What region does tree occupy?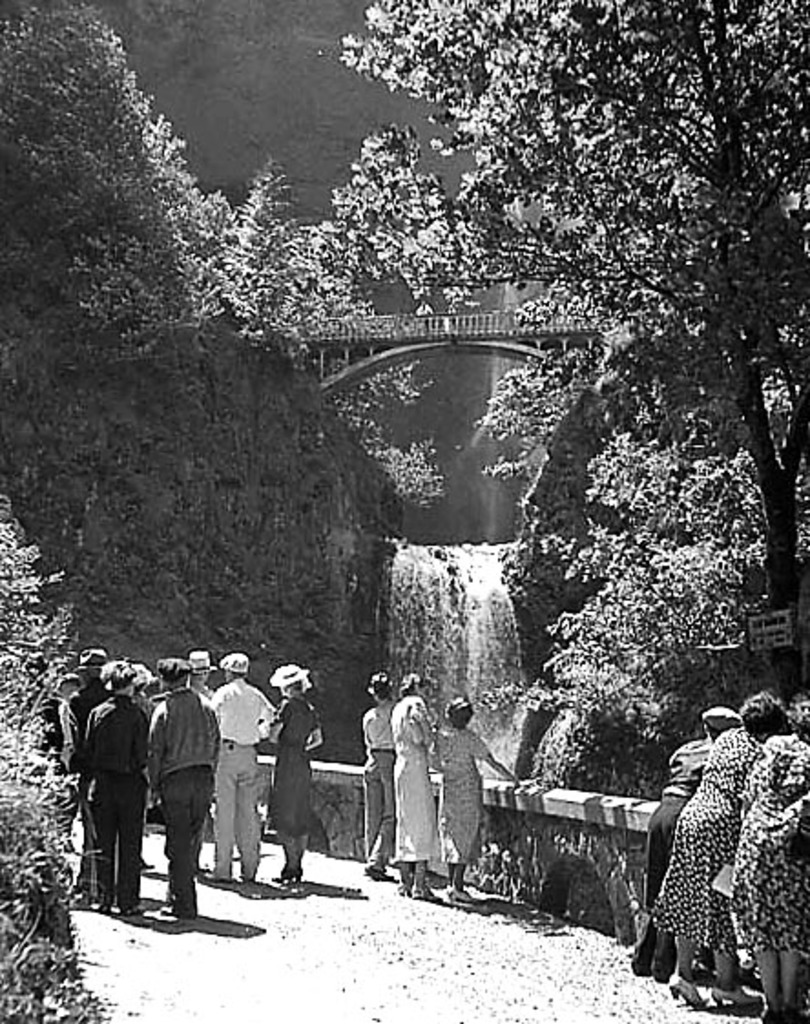
bbox(312, 0, 808, 701).
